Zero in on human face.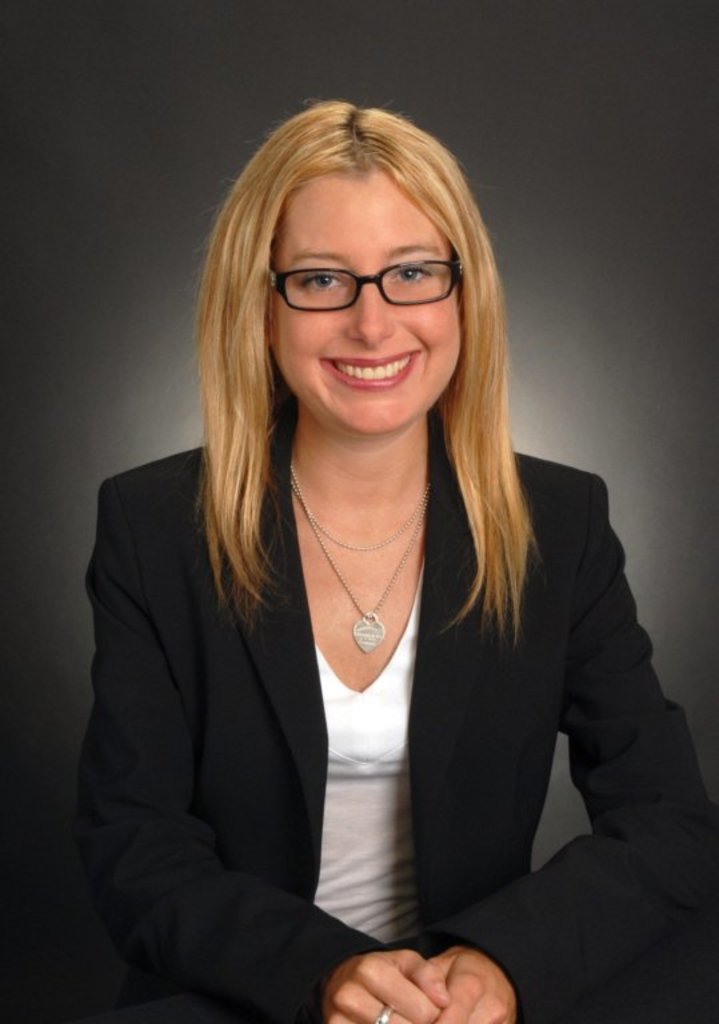
Zeroed in: l=267, t=177, r=462, b=432.
